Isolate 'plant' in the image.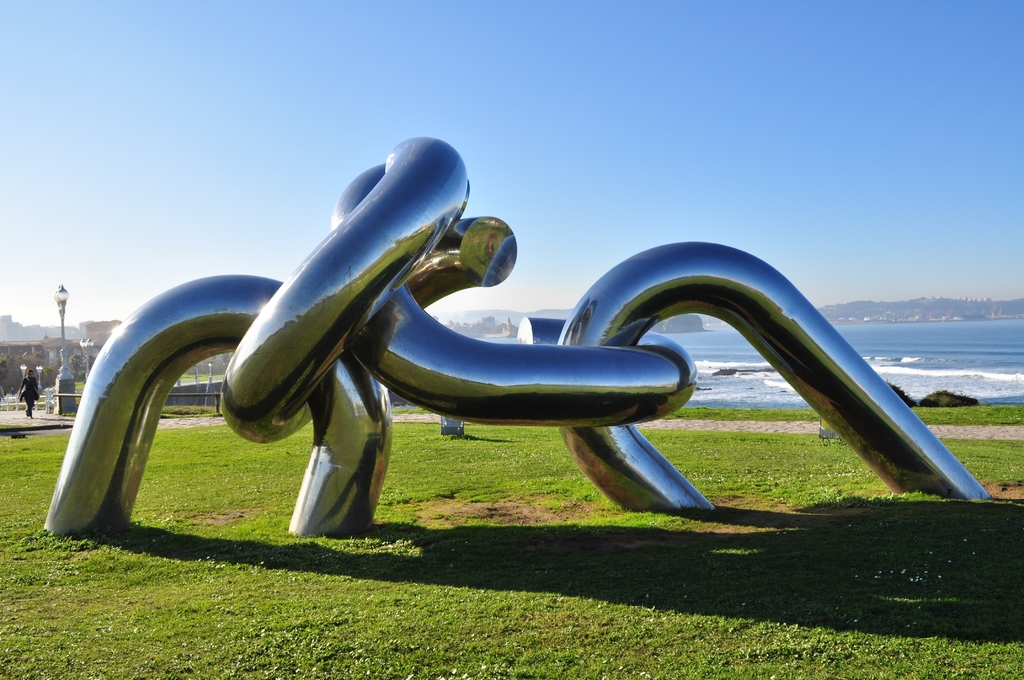
Isolated region: left=885, top=379, right=901, bottom=396.
